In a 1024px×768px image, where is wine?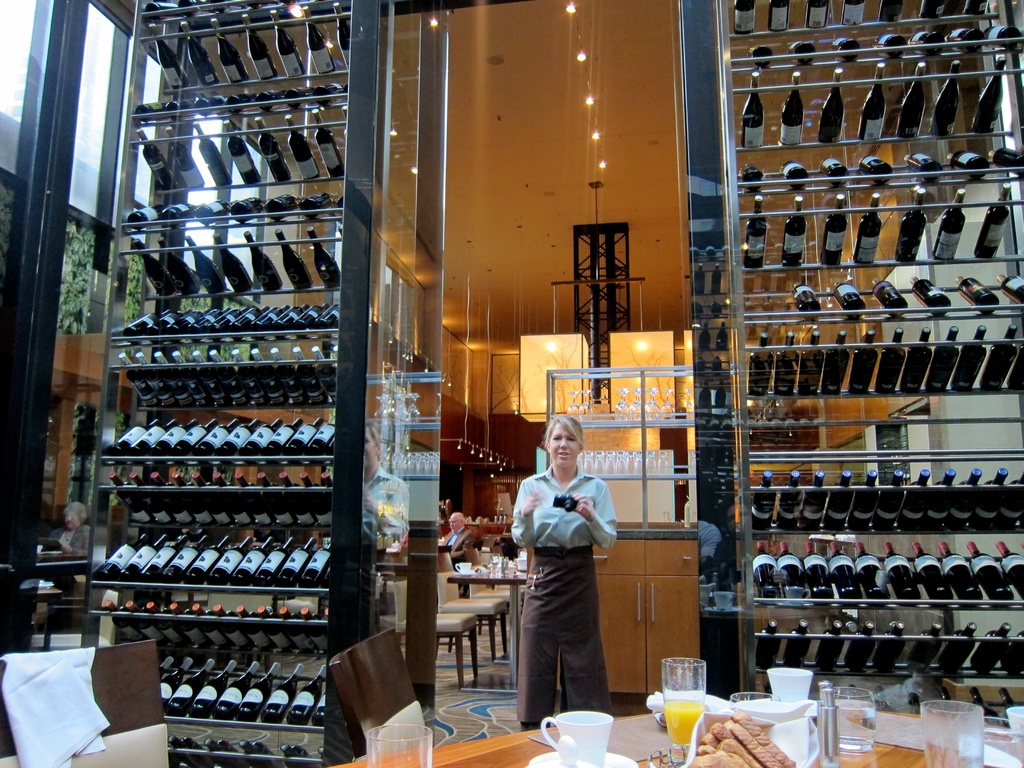
<box>975,184,1009,257</box>.
